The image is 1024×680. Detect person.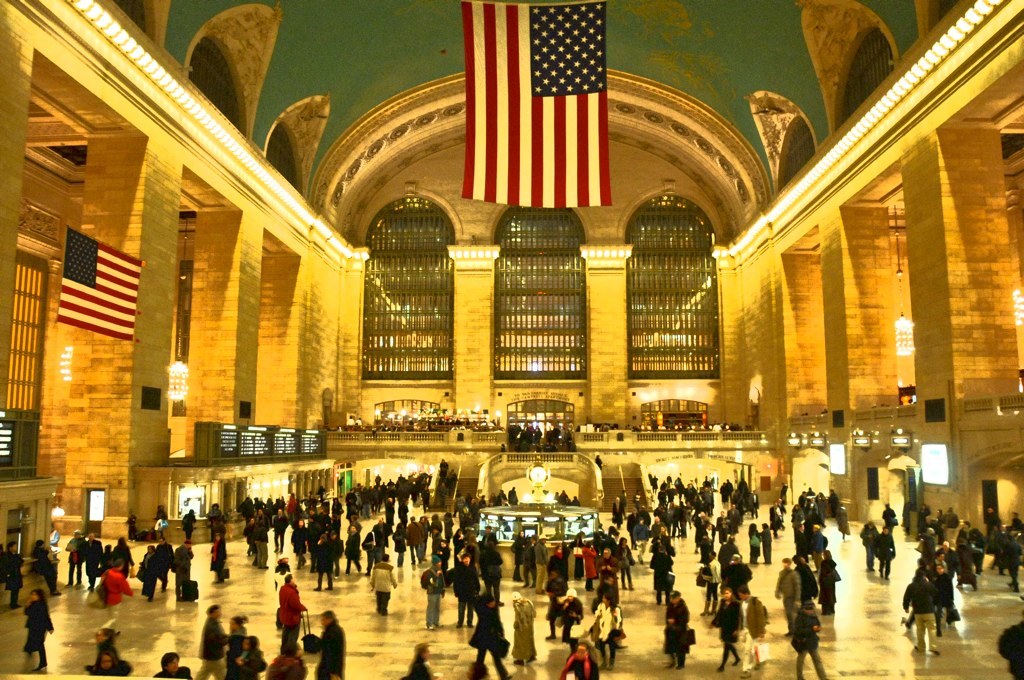
Detection: box(560, 635, 596, 679).
